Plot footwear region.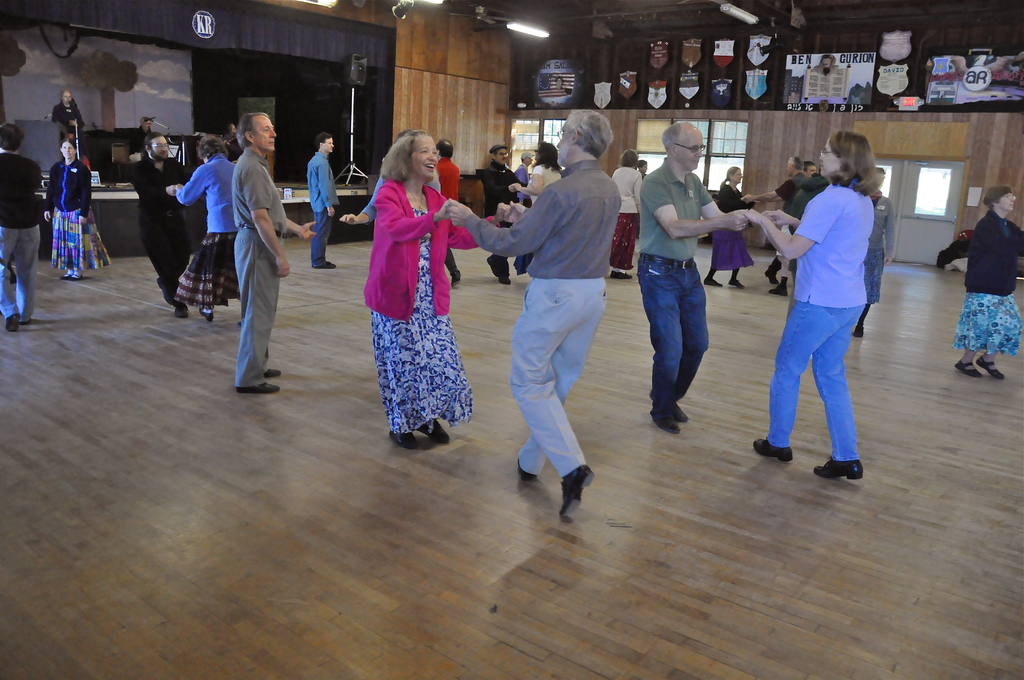
Plotted at Rect(202, 309, 214, 319).
